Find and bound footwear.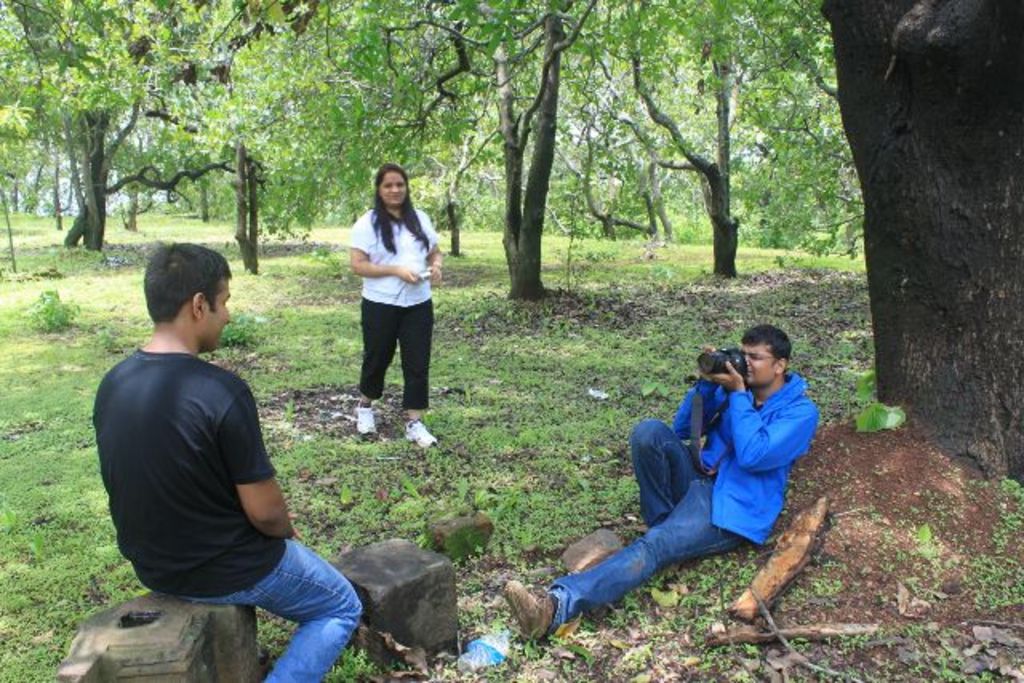
Bound: Rect(499, 584, 560, 643).
